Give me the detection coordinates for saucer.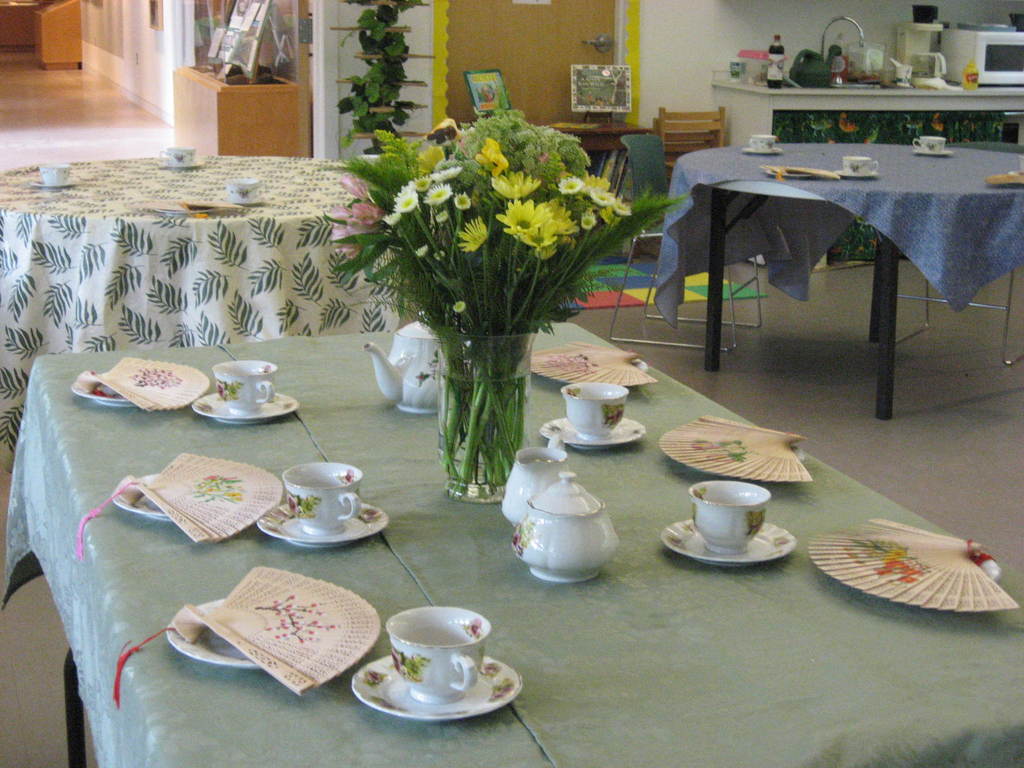
<bbox>236, 198, 268, 209</bbox>.
